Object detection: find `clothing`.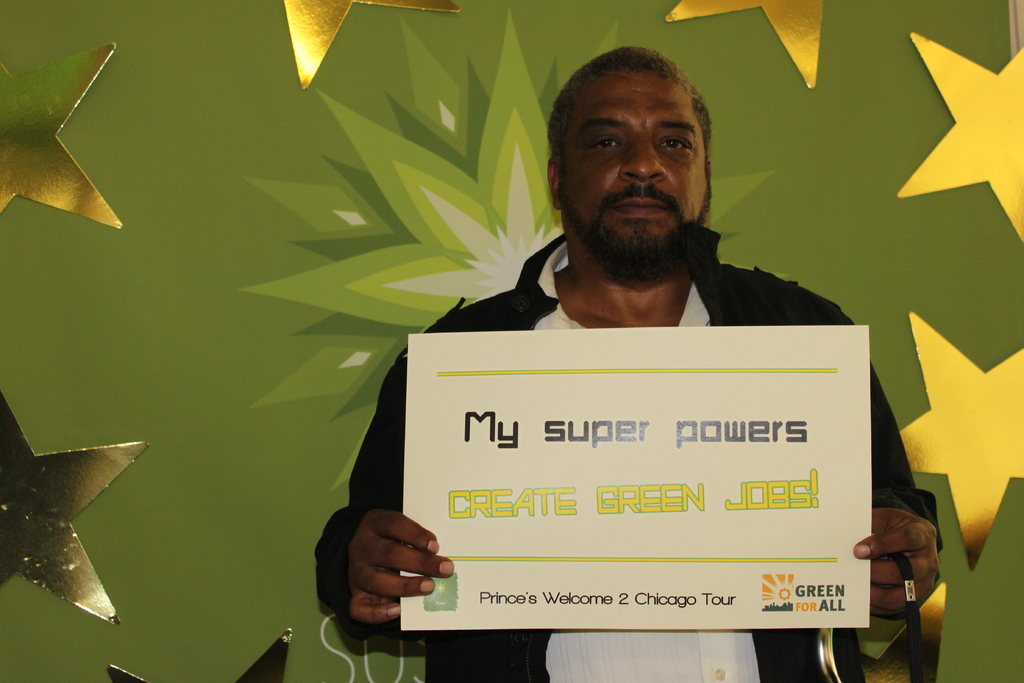
[312, 226, 940, 682].
